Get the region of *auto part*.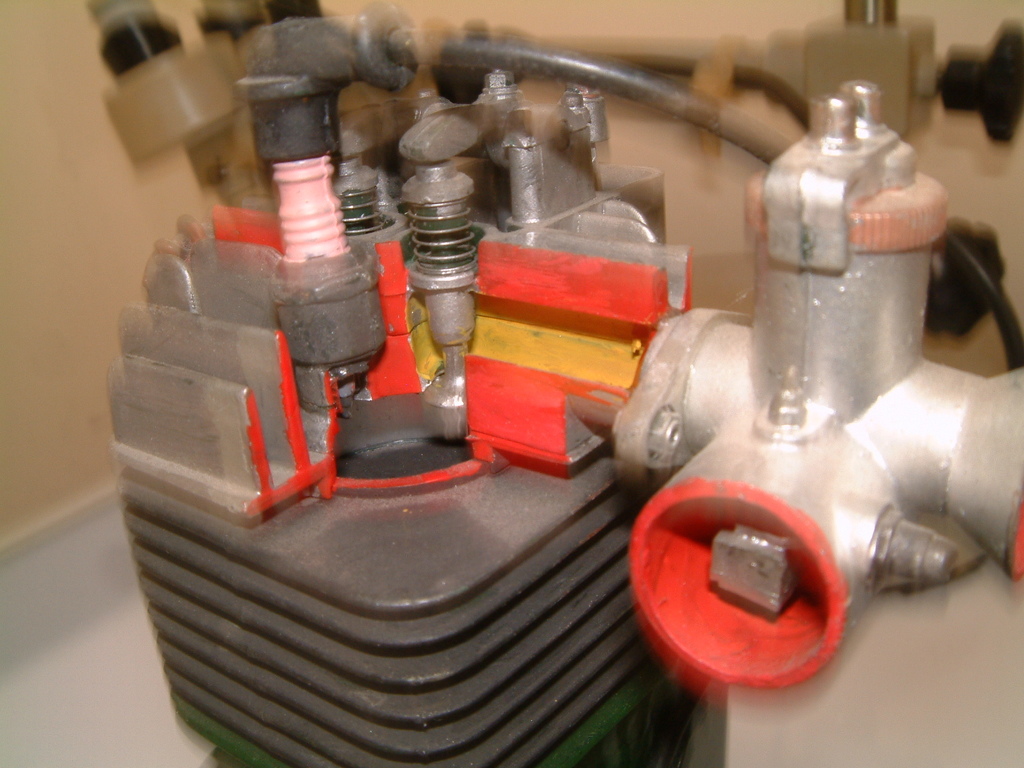
92 0 1023 767.
